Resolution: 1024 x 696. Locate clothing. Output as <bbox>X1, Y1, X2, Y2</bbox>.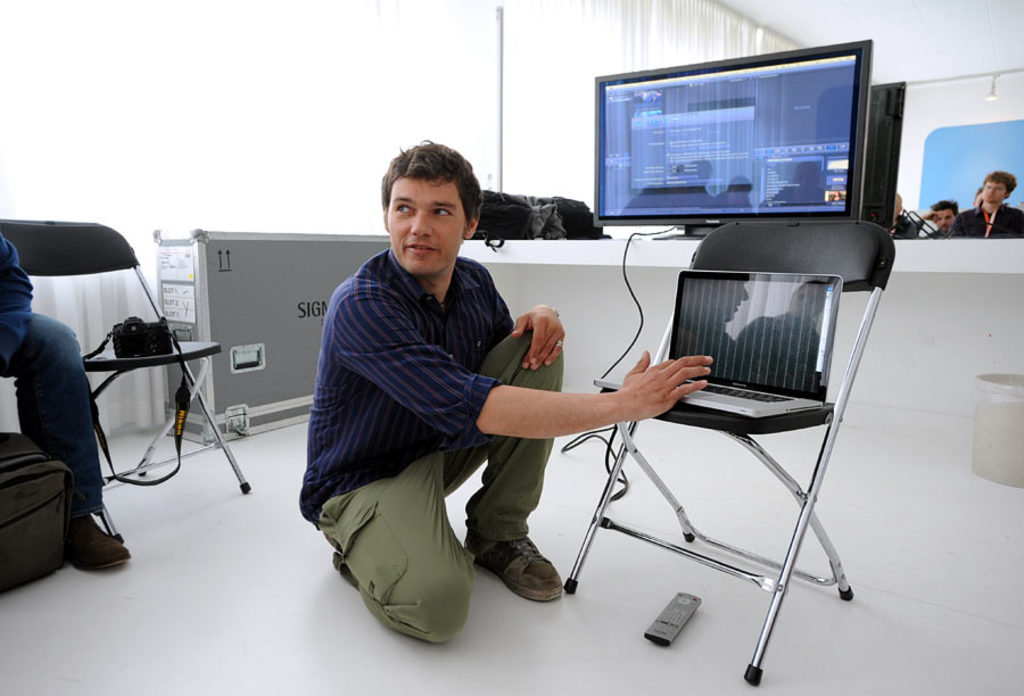
<bbox>0, 234, 100, 521</bbox>.
